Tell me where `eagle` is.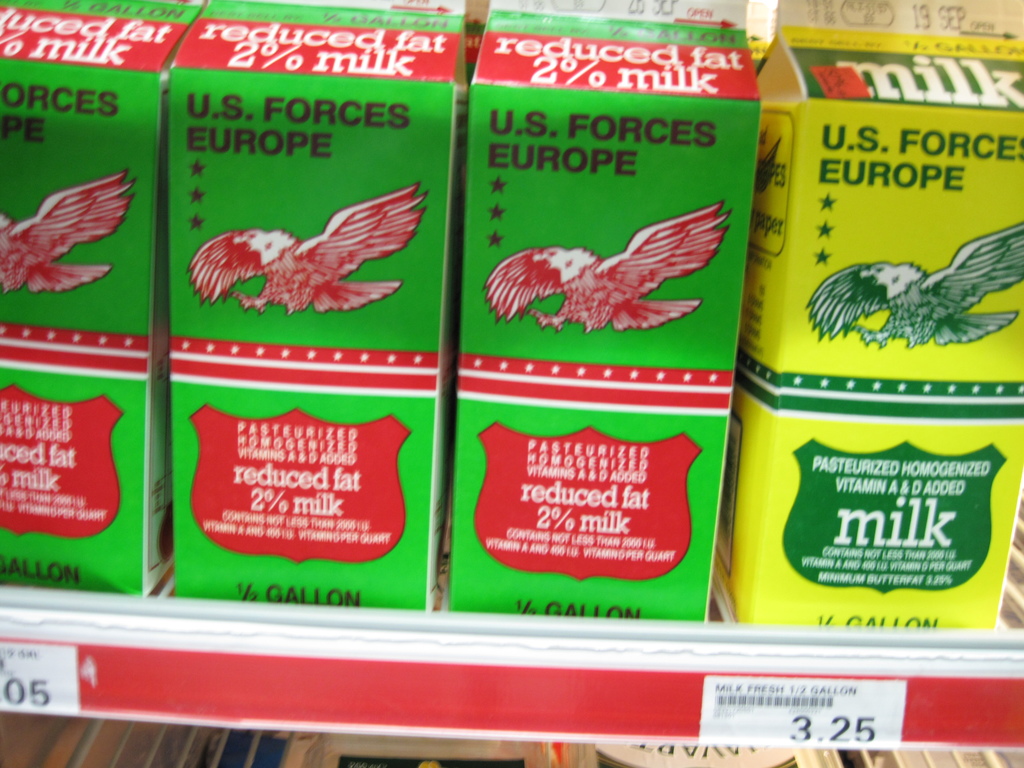
`eagle` is at [0,167,146,307].
